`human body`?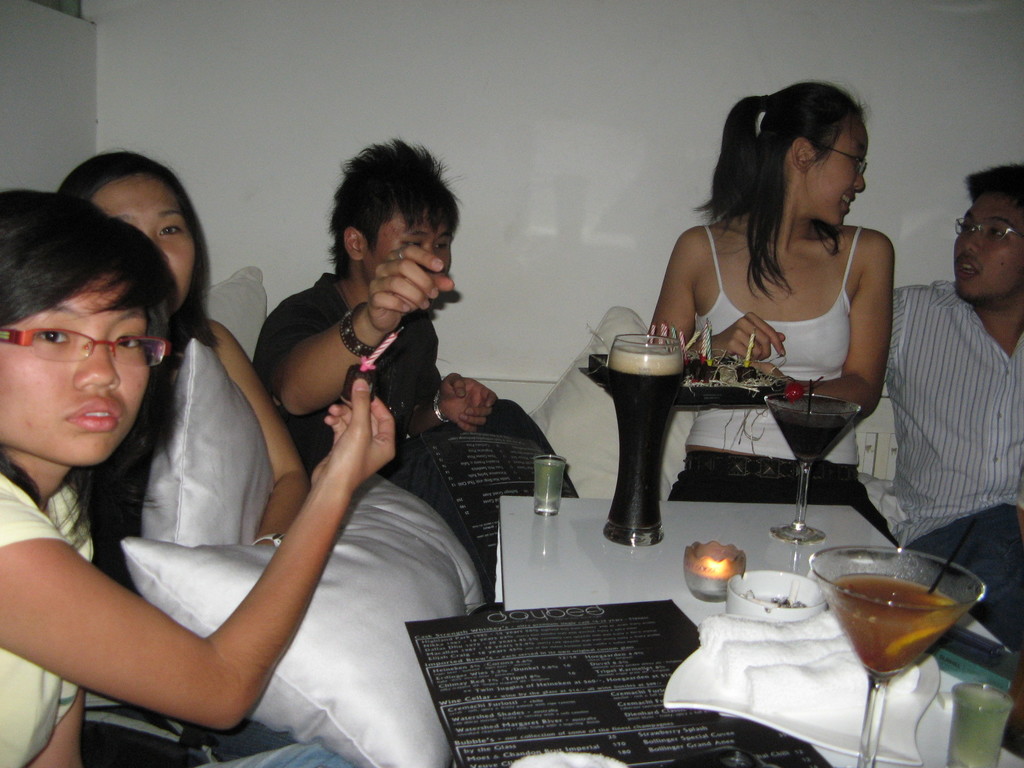
locate(84, 312, 314, 750)
